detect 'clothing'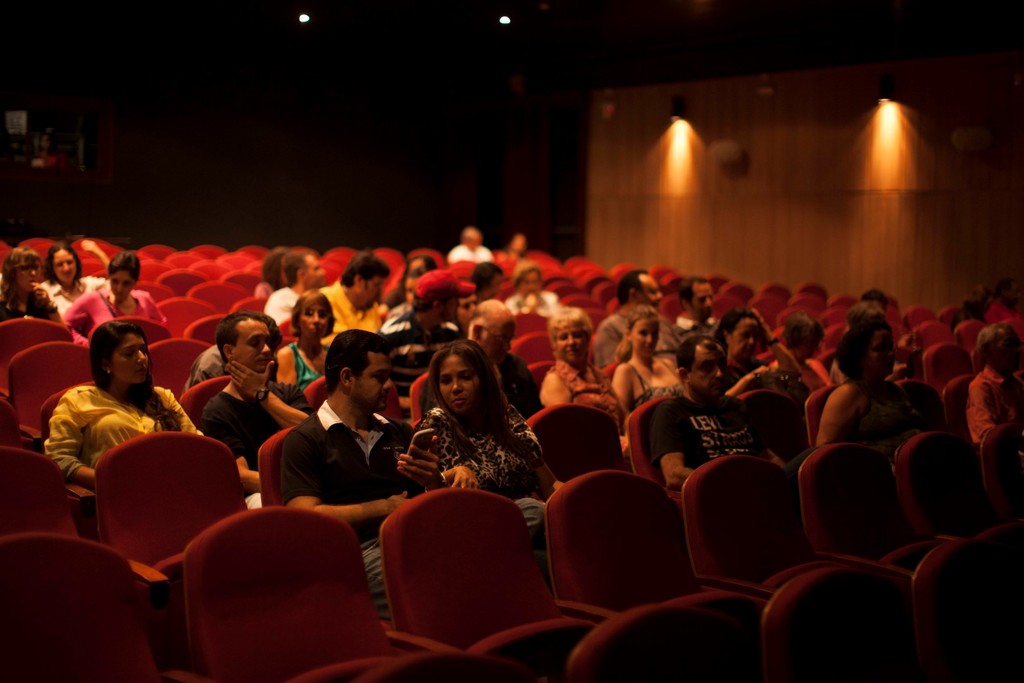
box=[278, 324, 343, 388]
